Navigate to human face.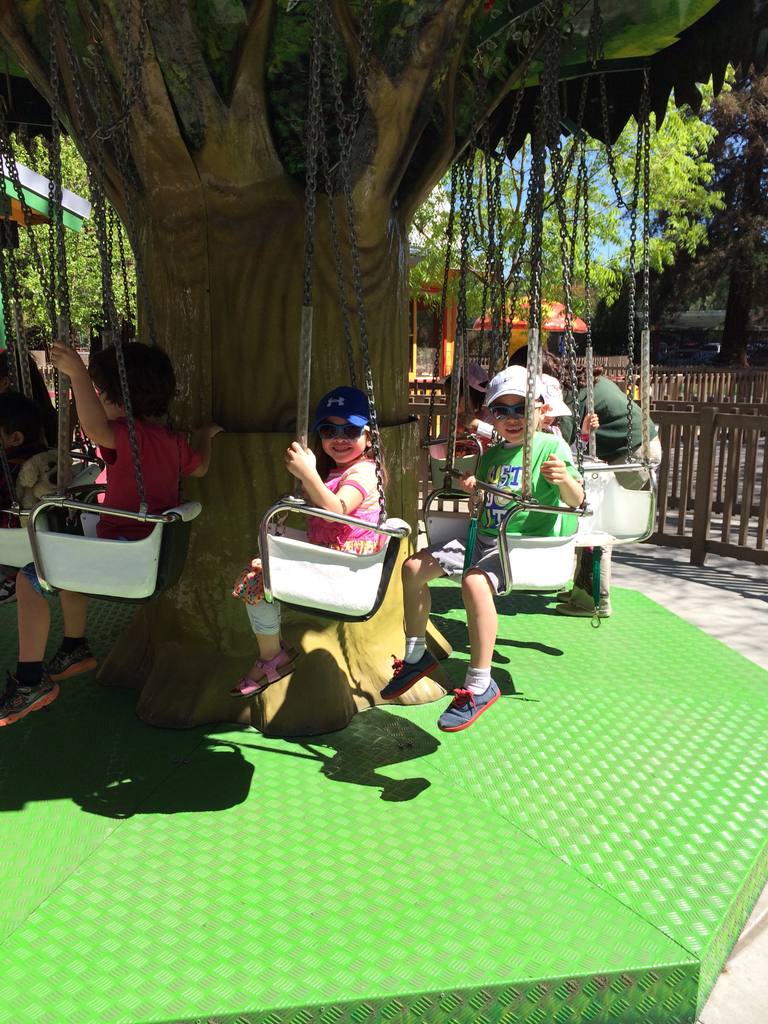
Navigation target: Rect(99, 385, 125, 416).
